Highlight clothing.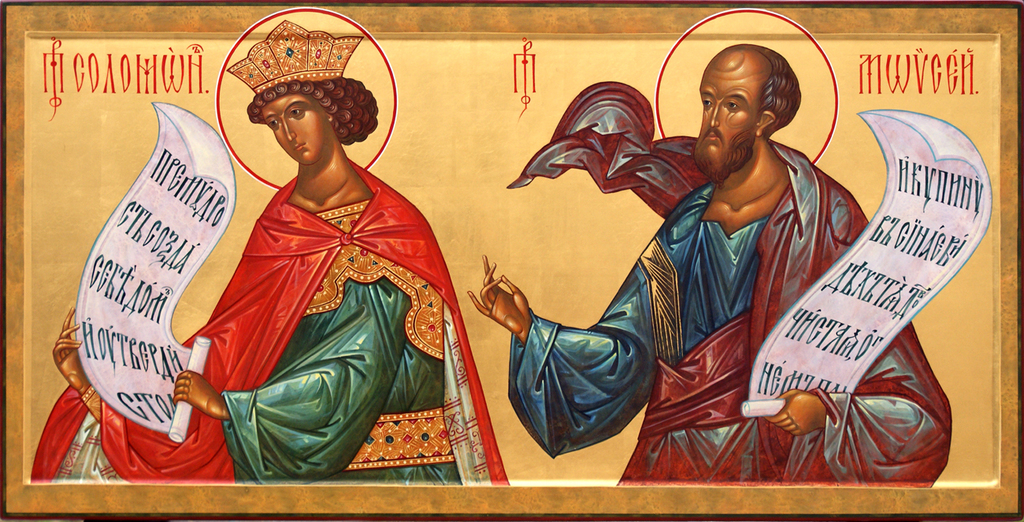
Highlighted region: bbox=(25, 153, 510, 483).
